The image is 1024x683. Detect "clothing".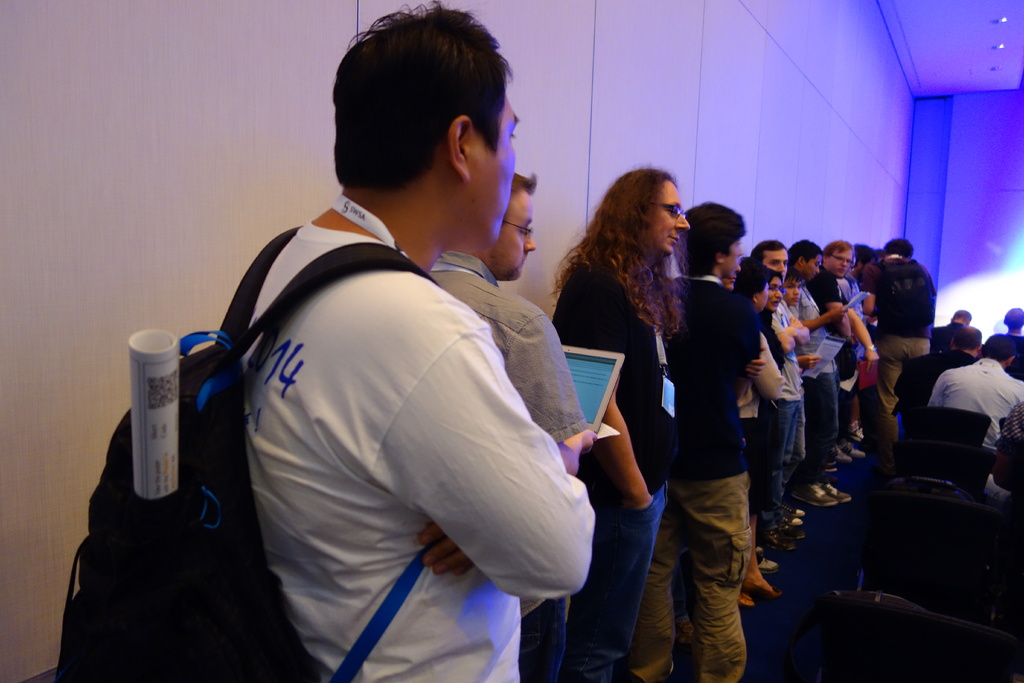
Detection: 150/167/597/680.
